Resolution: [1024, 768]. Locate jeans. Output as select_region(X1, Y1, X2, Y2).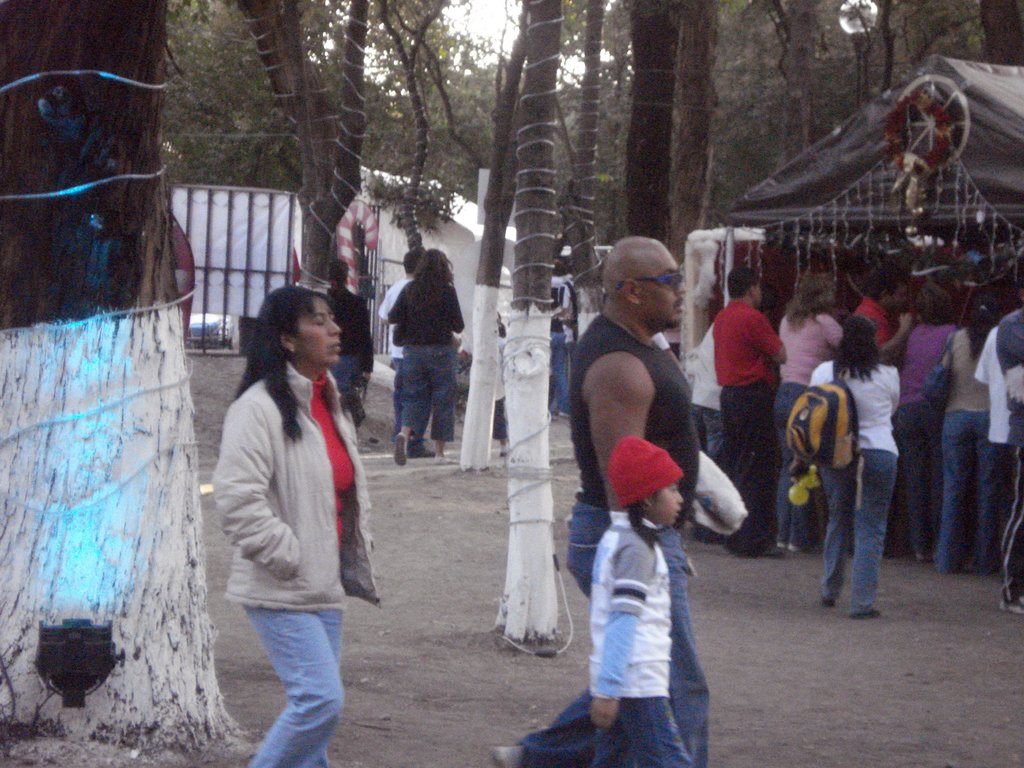
select_region(400, 345, 456, 440).
